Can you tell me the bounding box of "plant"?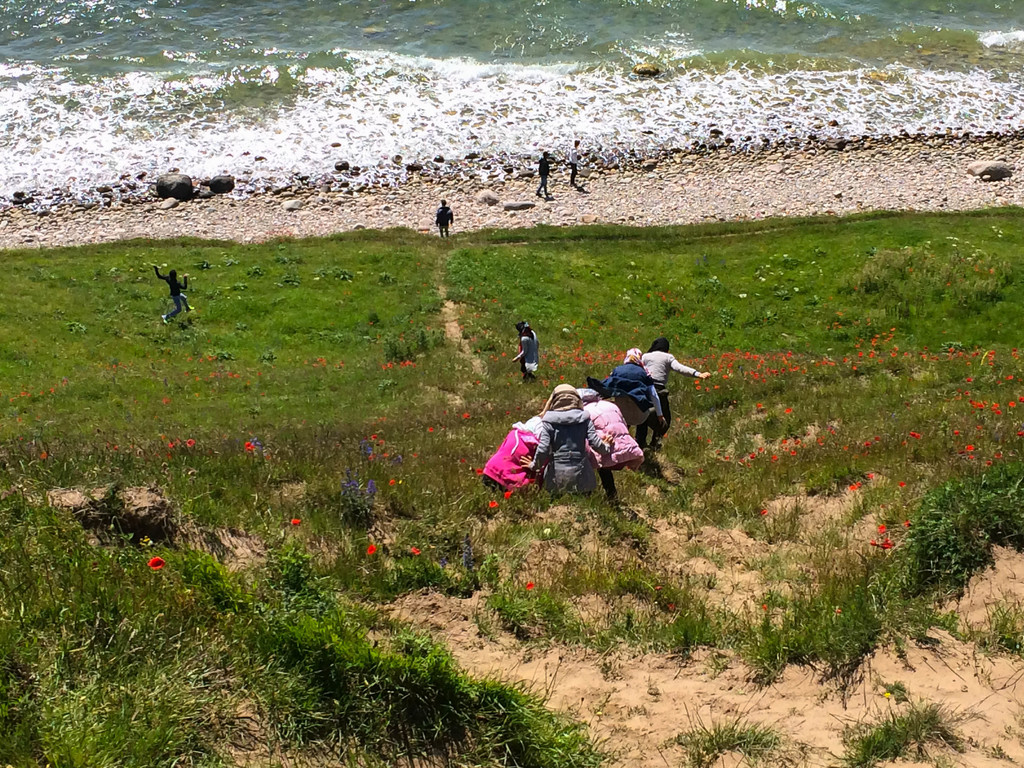
822/689/979/767.
